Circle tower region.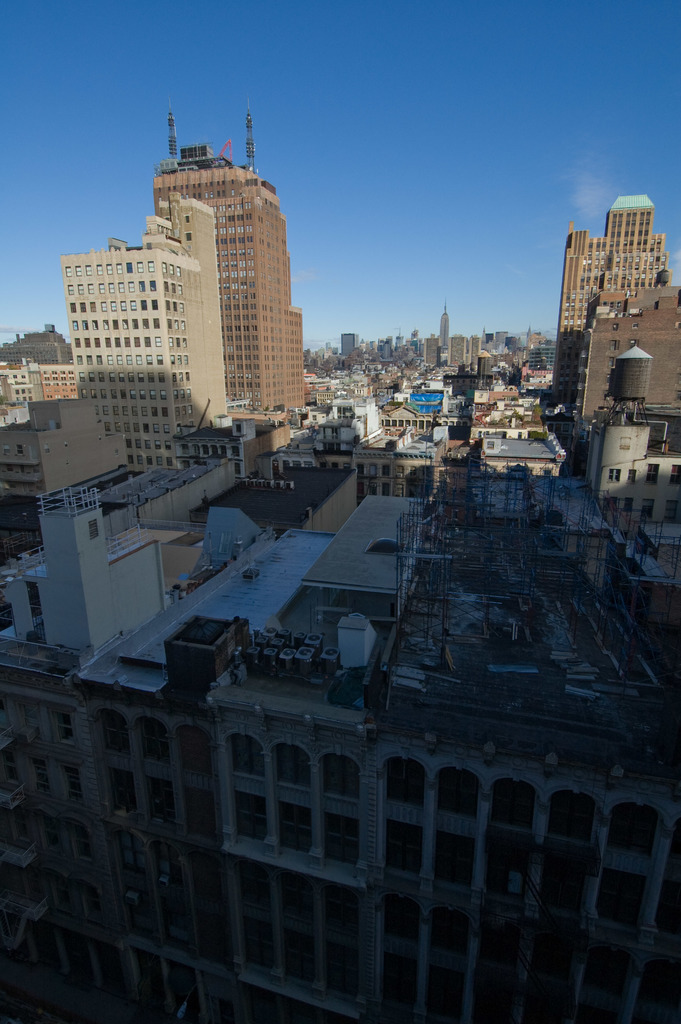
Region: rect(326, 342, 329, 349).
